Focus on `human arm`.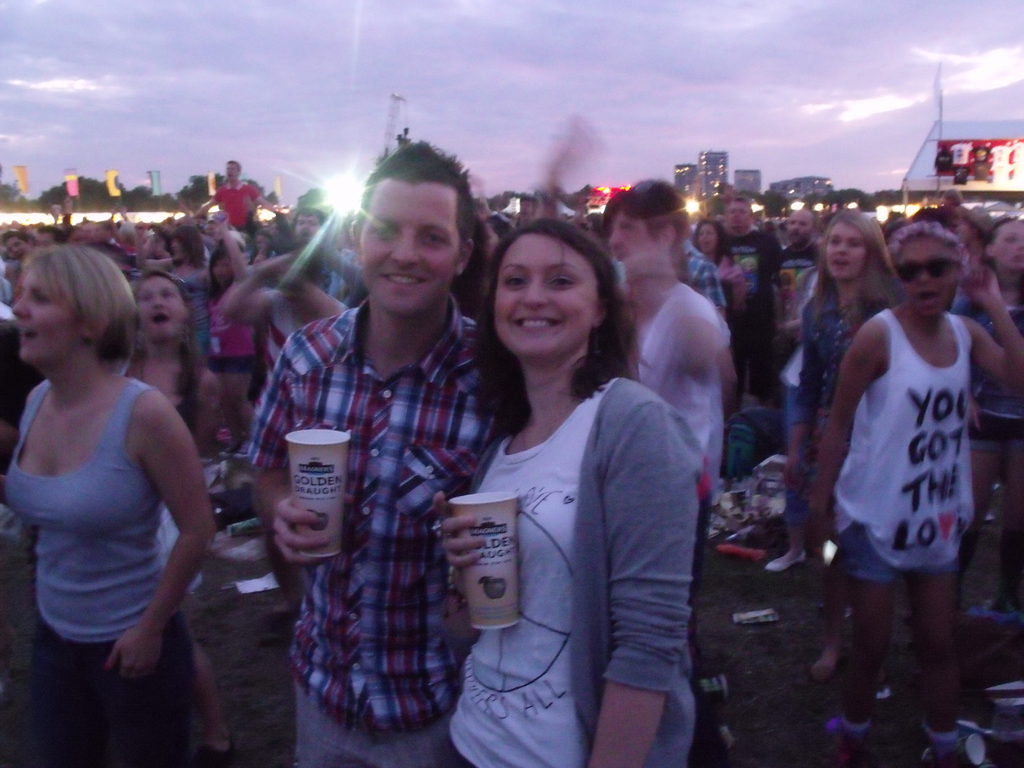
Focused at bbox=(67, 391, 196, 685).
